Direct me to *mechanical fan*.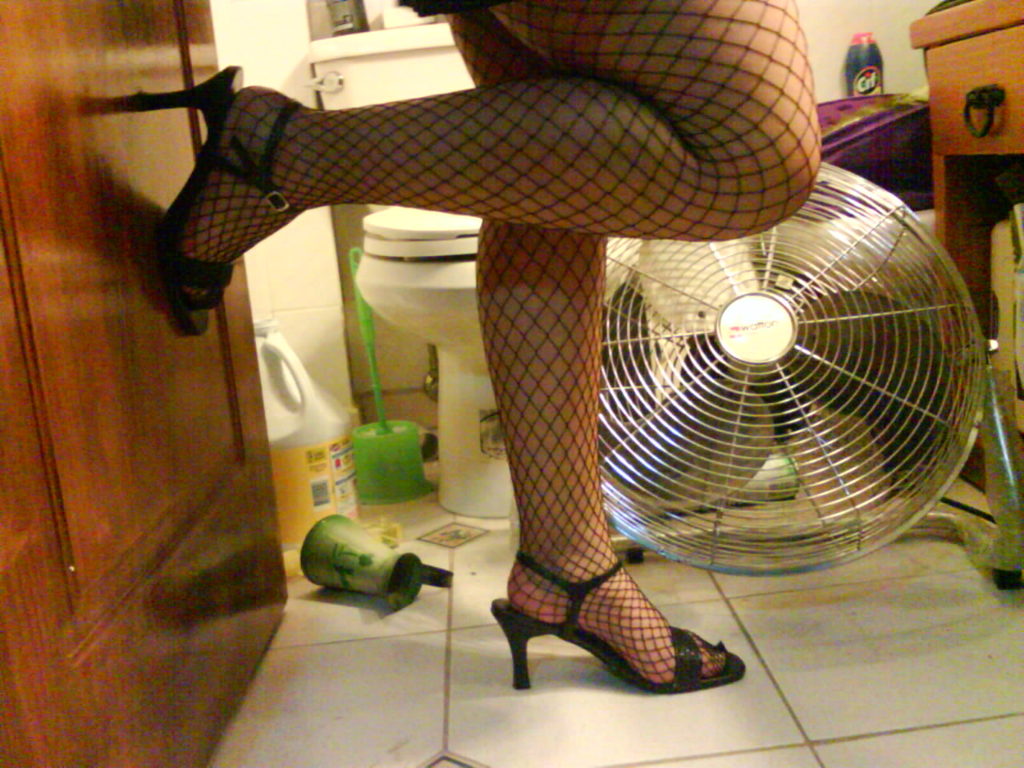
Direction: BBox(600, 163, 986, 577).
